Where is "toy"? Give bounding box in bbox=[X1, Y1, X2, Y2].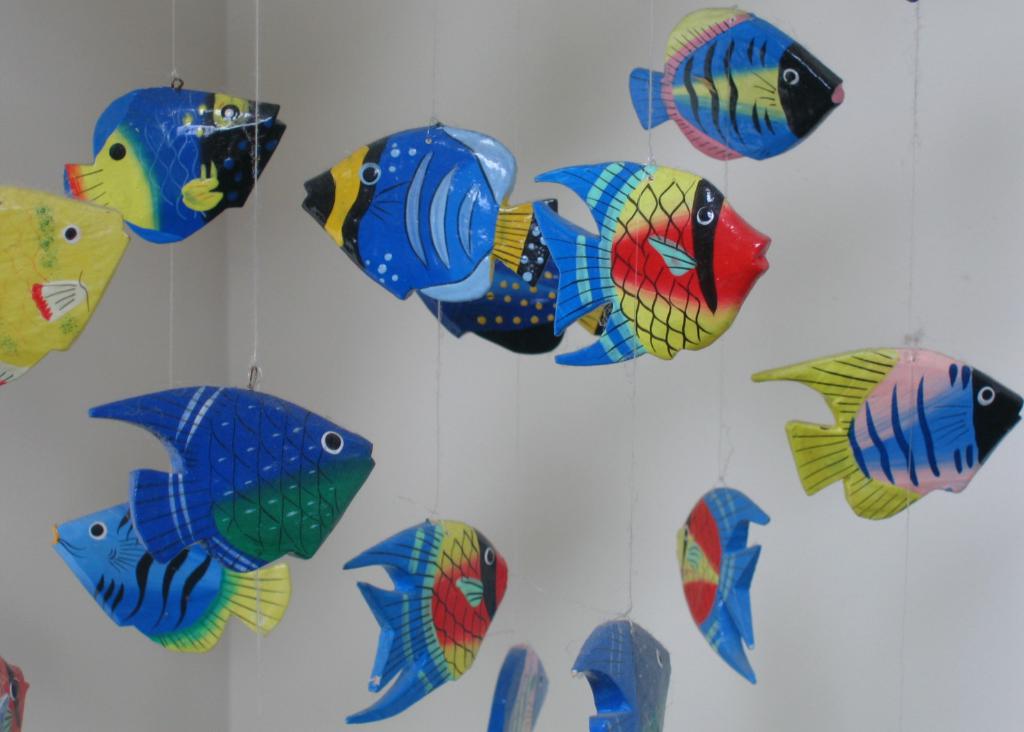
bbox=[299, 123, 559, 299].
